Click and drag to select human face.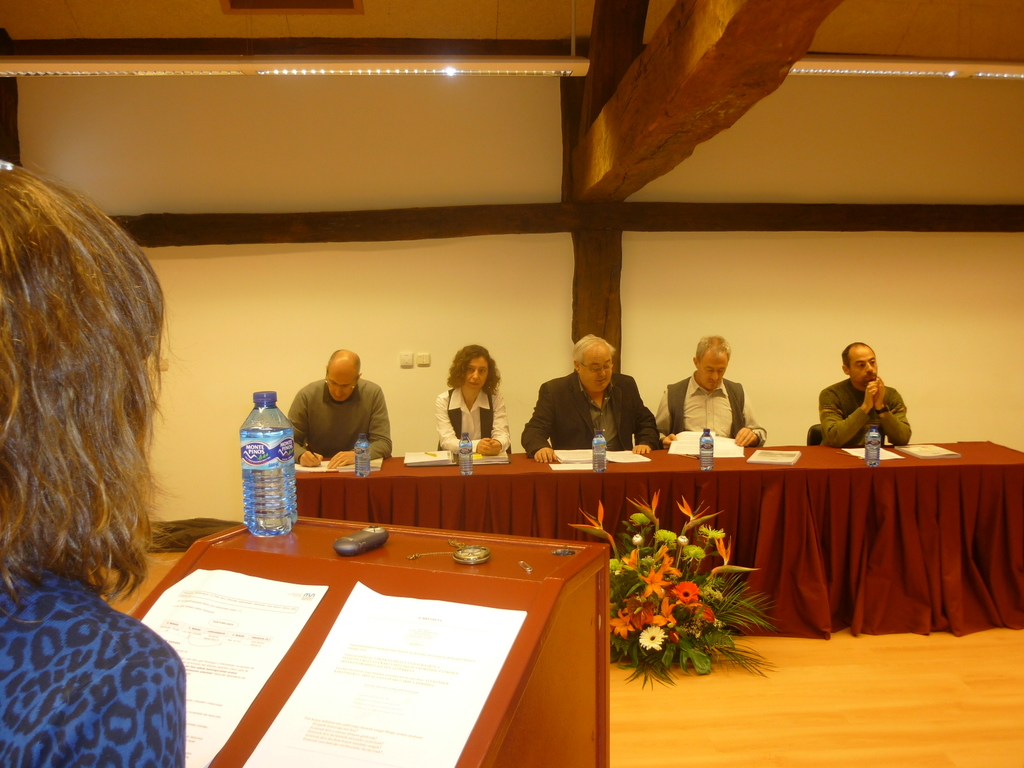
Selection: 579/342/612/398.
